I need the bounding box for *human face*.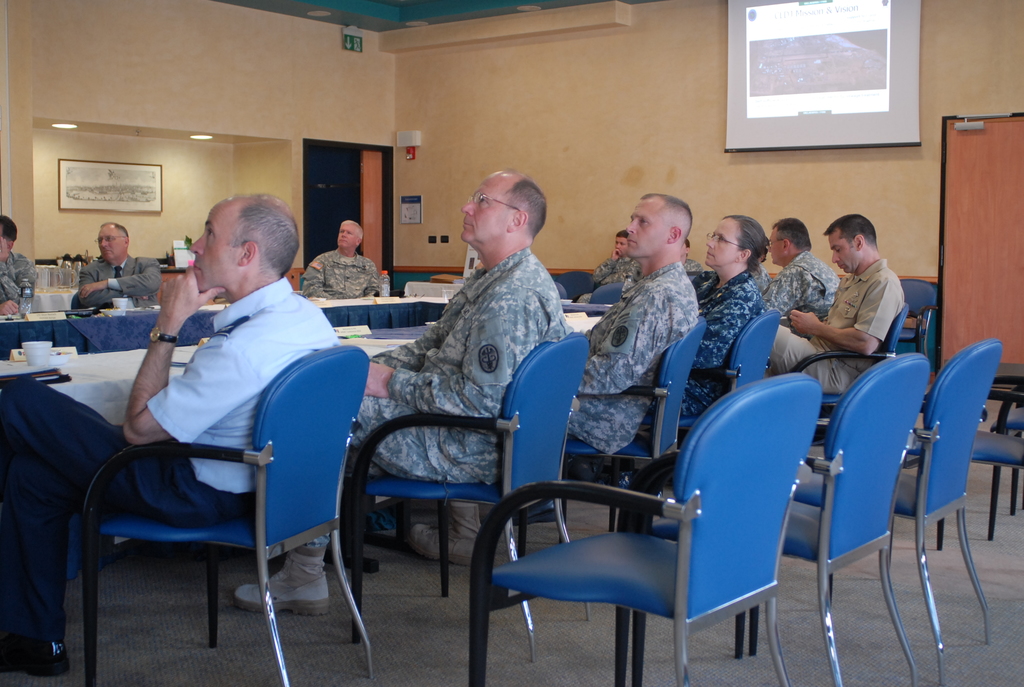
Here it is: 611 231 634 264.
